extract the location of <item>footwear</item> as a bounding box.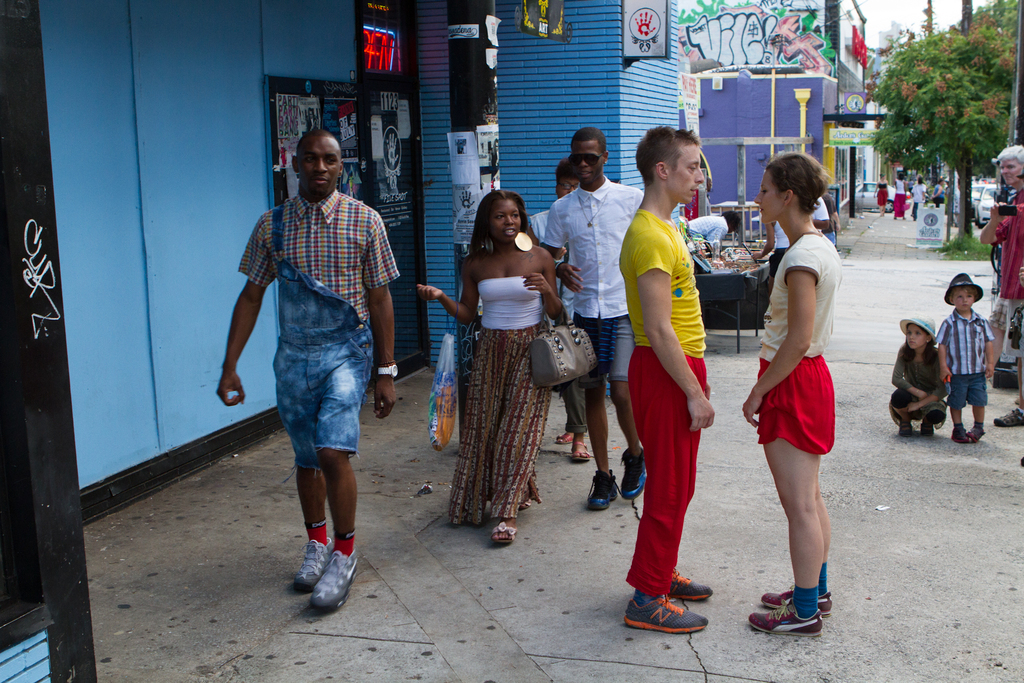
x1=898, y1=420, x2=911, y2=439.
